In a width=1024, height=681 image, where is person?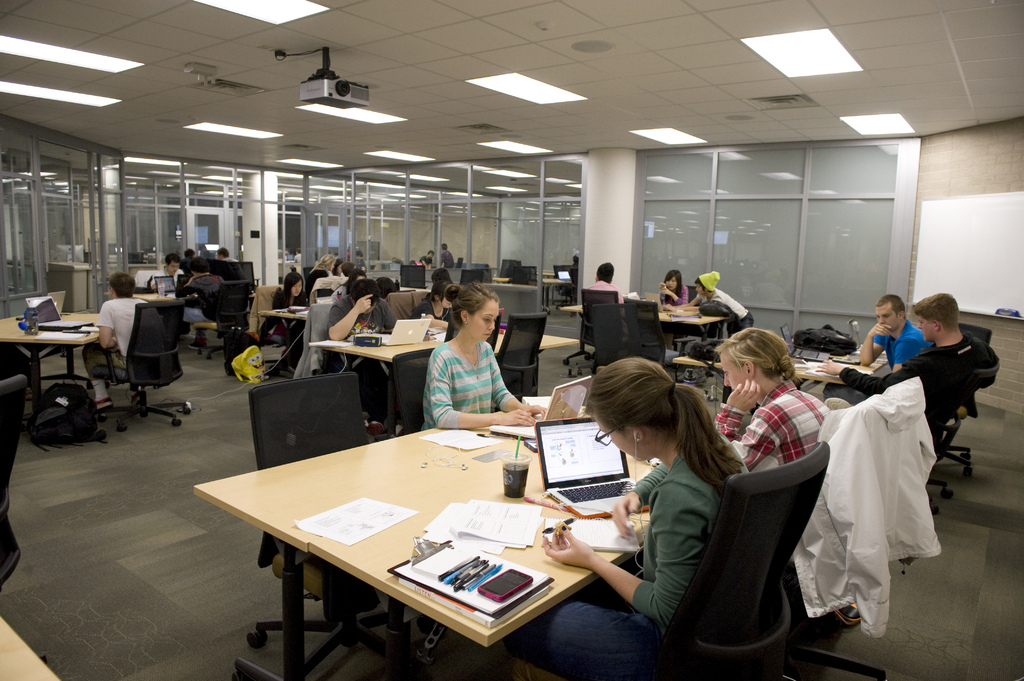
crop(694, 271, 749, 326).
